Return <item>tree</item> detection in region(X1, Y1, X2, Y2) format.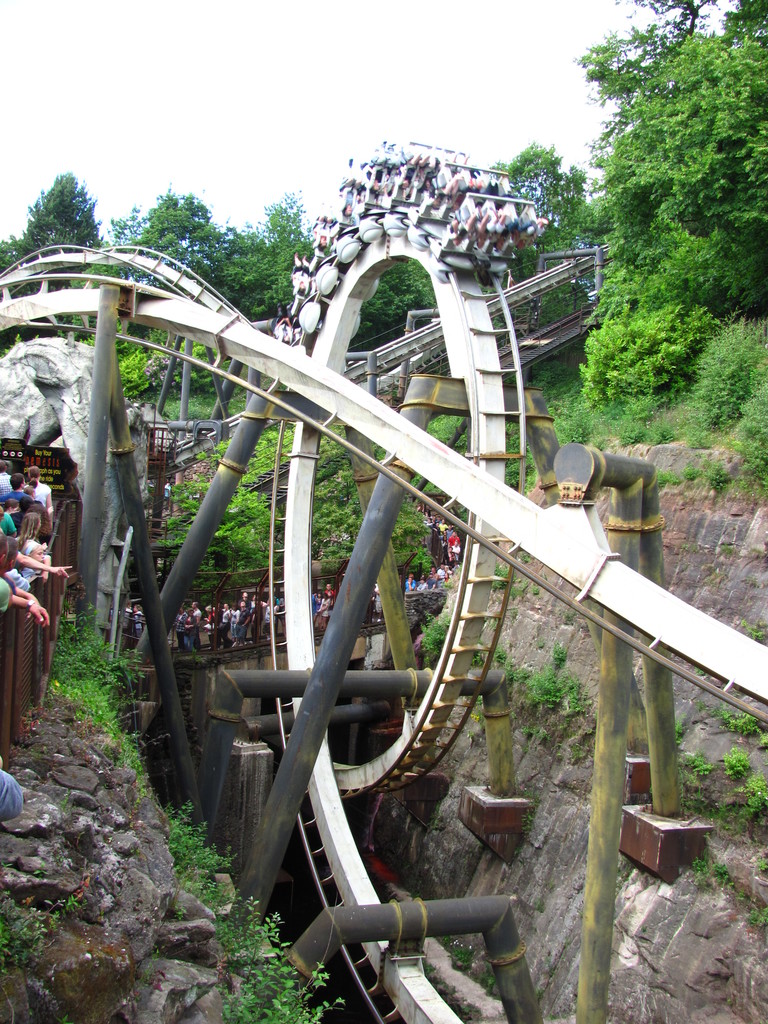
region(0, 173, 100, 265).
